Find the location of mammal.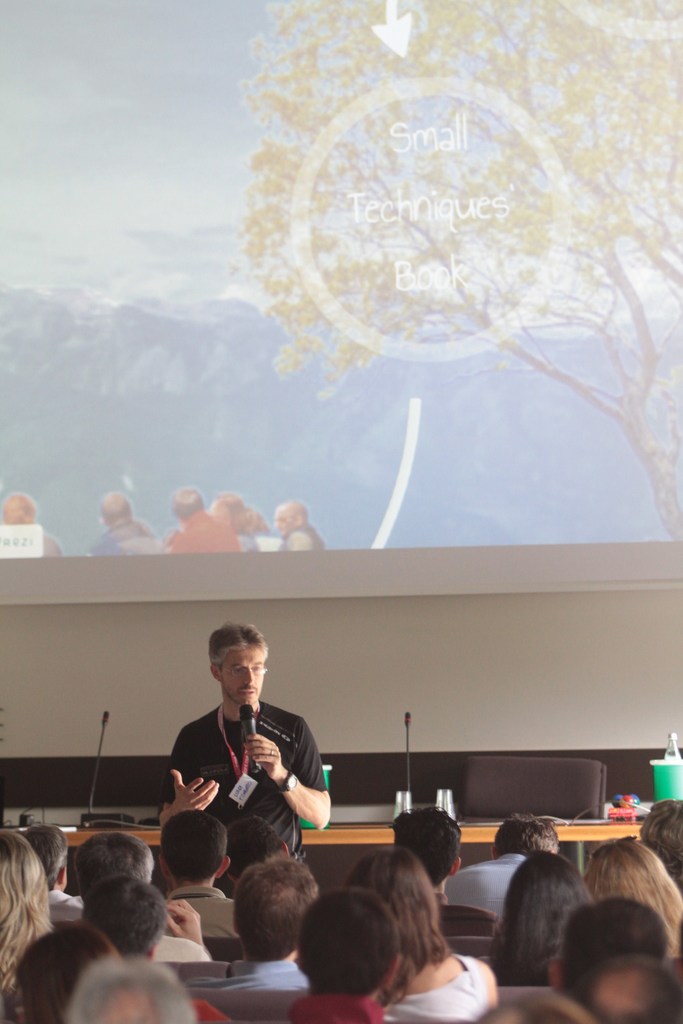
Location: crop(551, 894, 668, 1023).
